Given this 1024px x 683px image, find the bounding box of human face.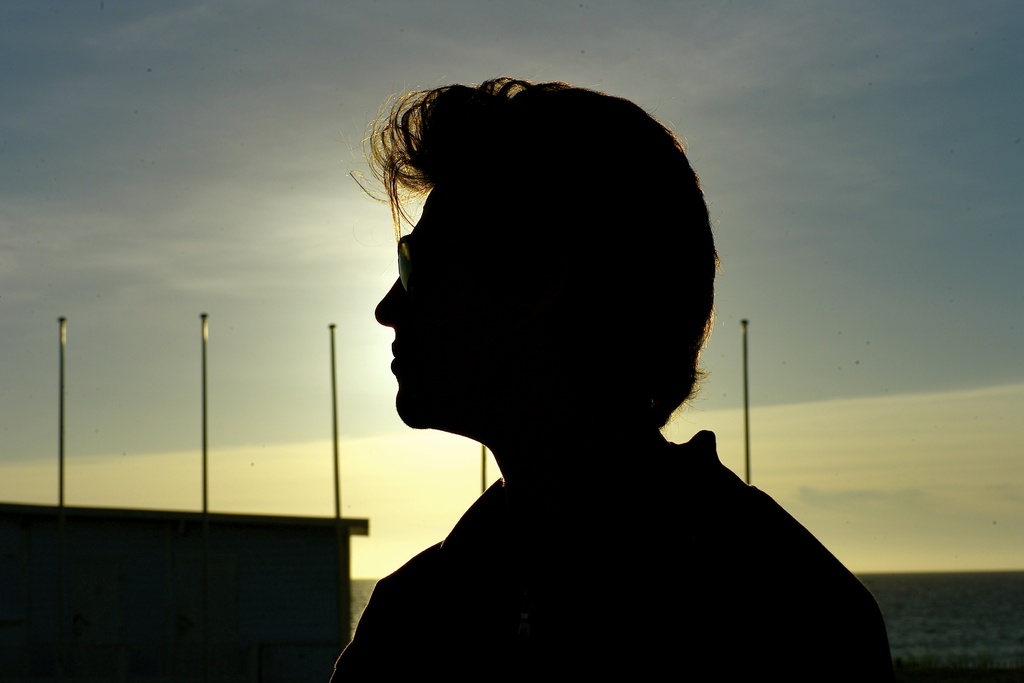
377/184/536/427.
